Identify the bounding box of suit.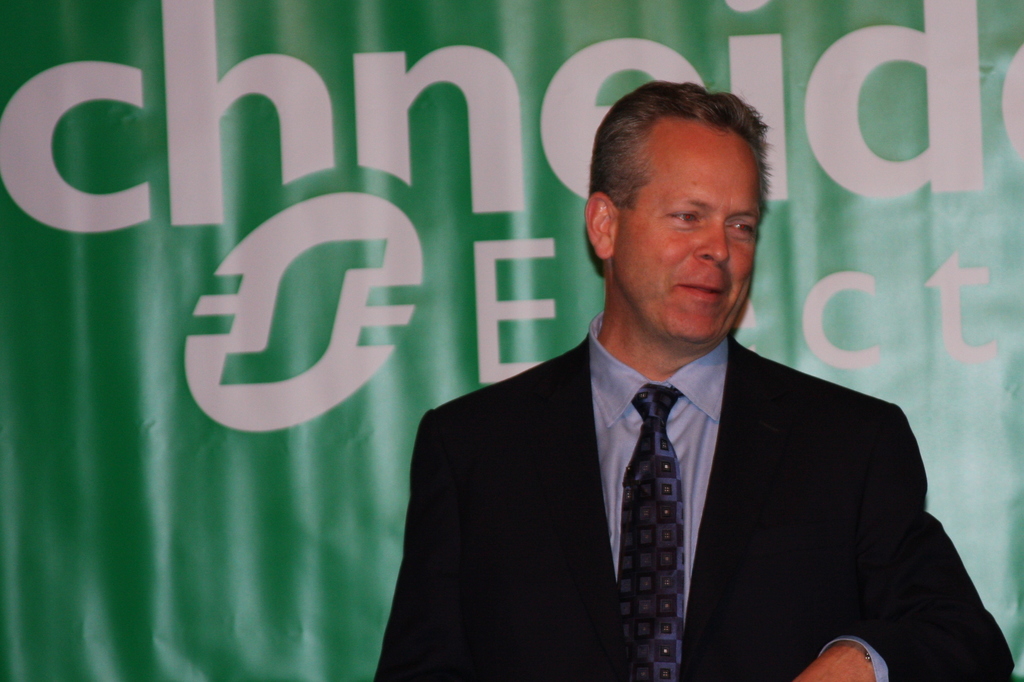
region(435, 253, 881, 679).
